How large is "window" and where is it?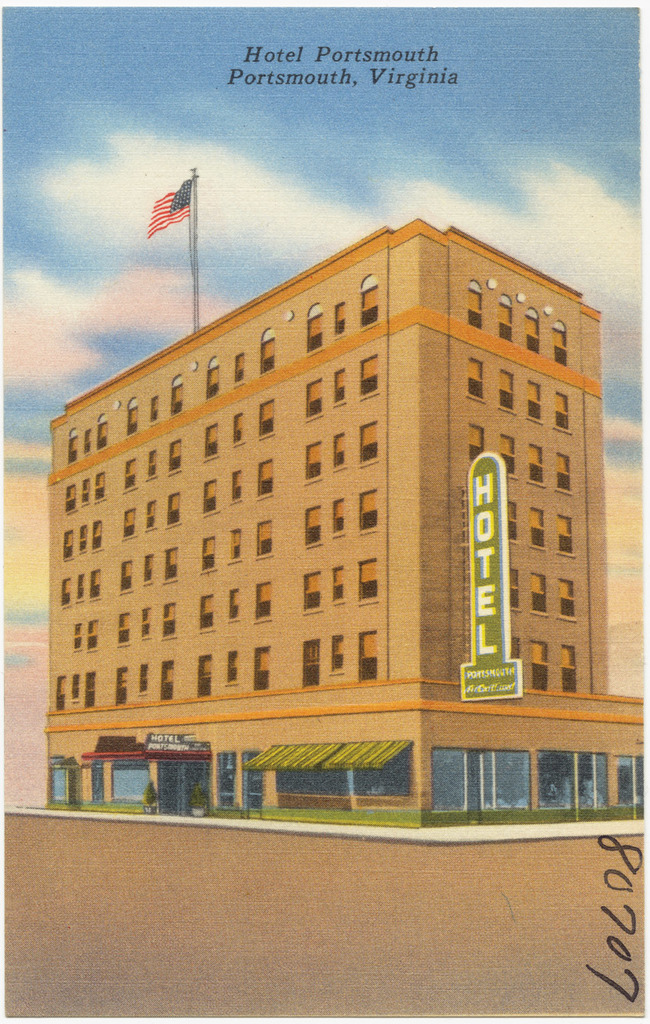
Bounding box: x1=91, y1=520, x2=104, y2=555.
